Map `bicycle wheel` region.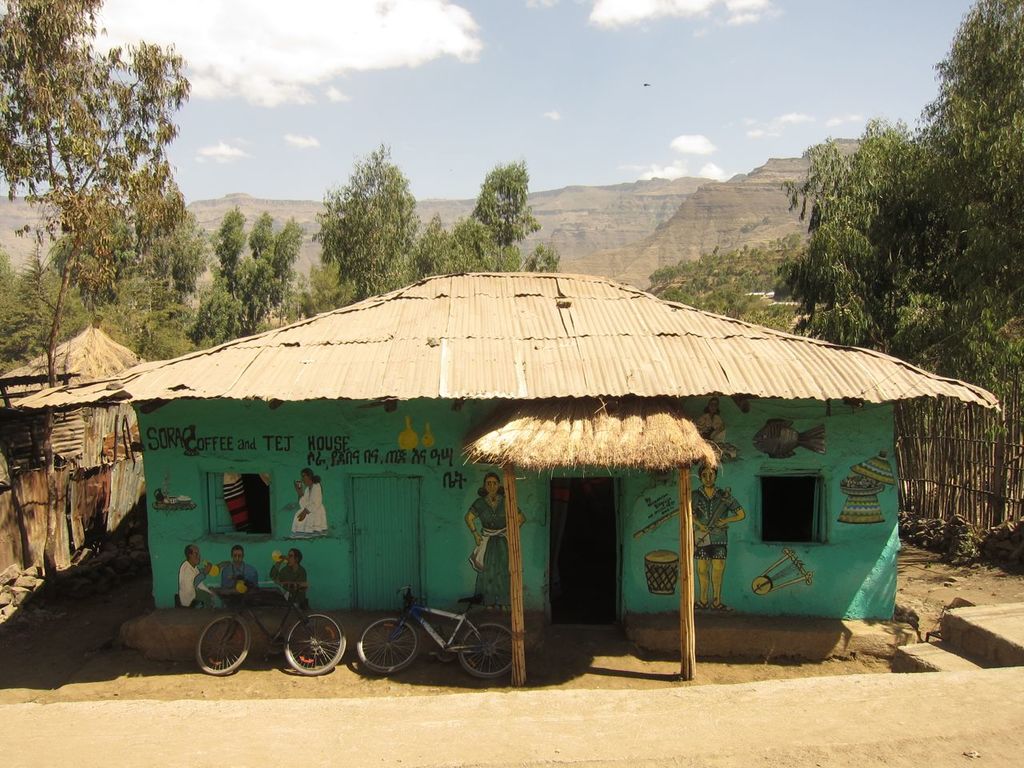
Mapped to select_region(285, 610, 346, 674).
